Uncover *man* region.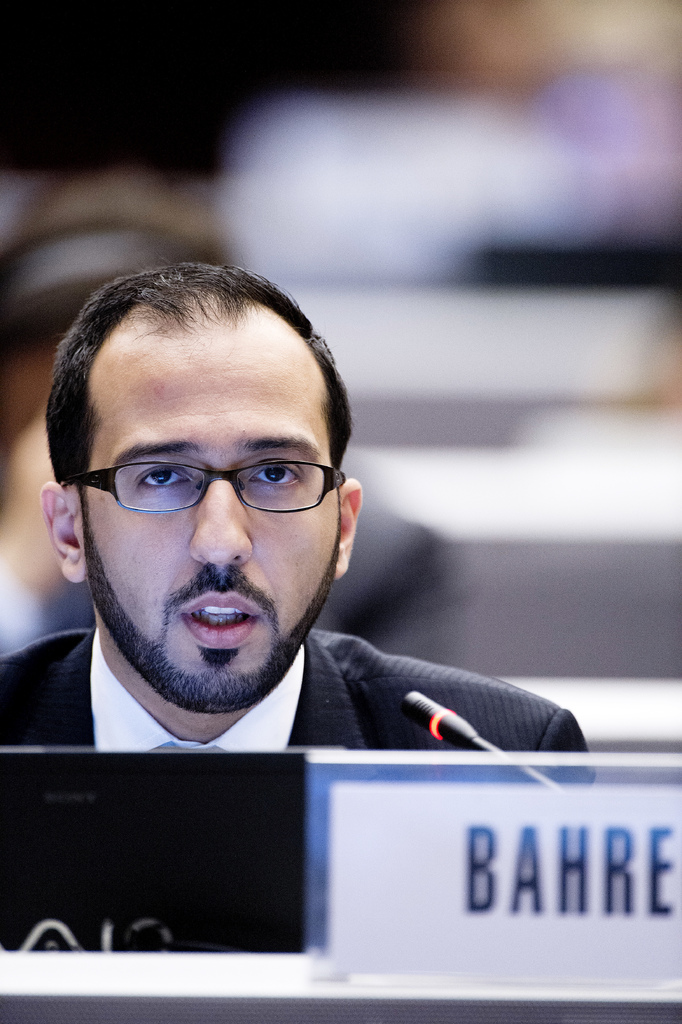
Uncovered: (x1=0, y1=253, x2=608, y2=849).
